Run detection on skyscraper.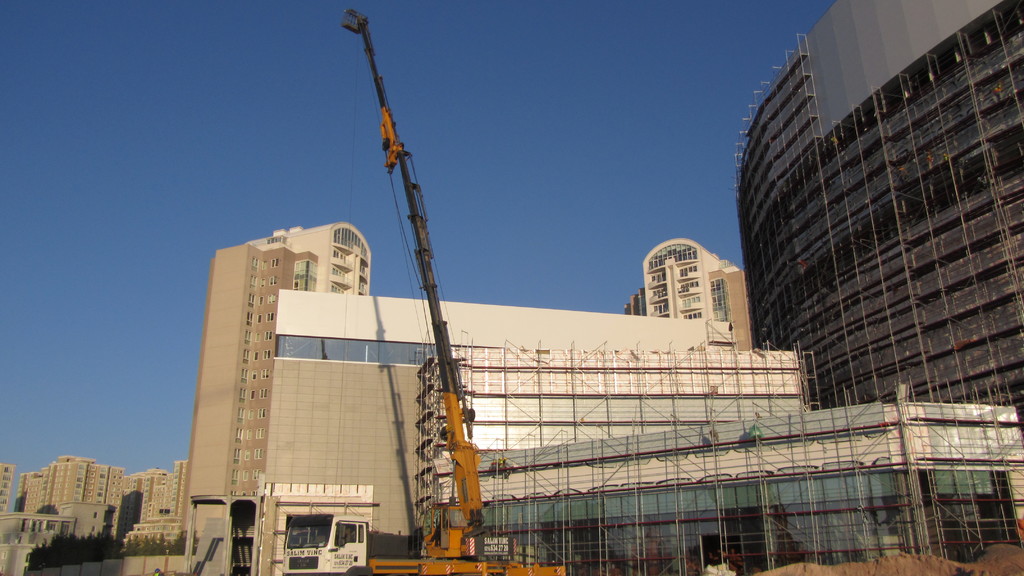
Result: l=125, t=464, r=175, b=531.
